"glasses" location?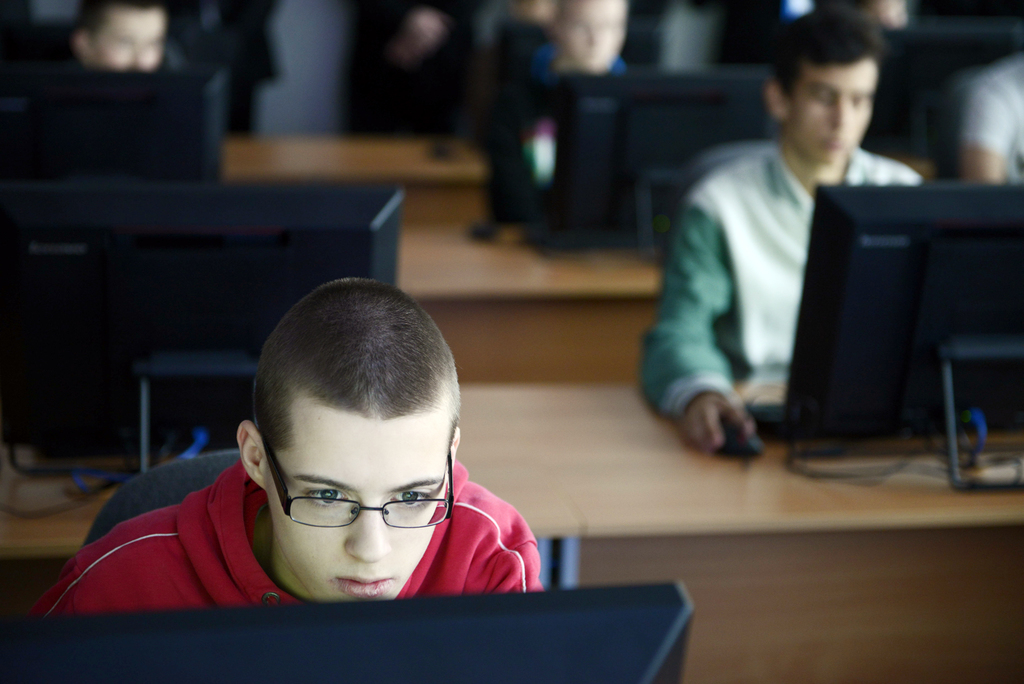
{"left": 262, "top": 437, "right": 455, "bottom": 529}
